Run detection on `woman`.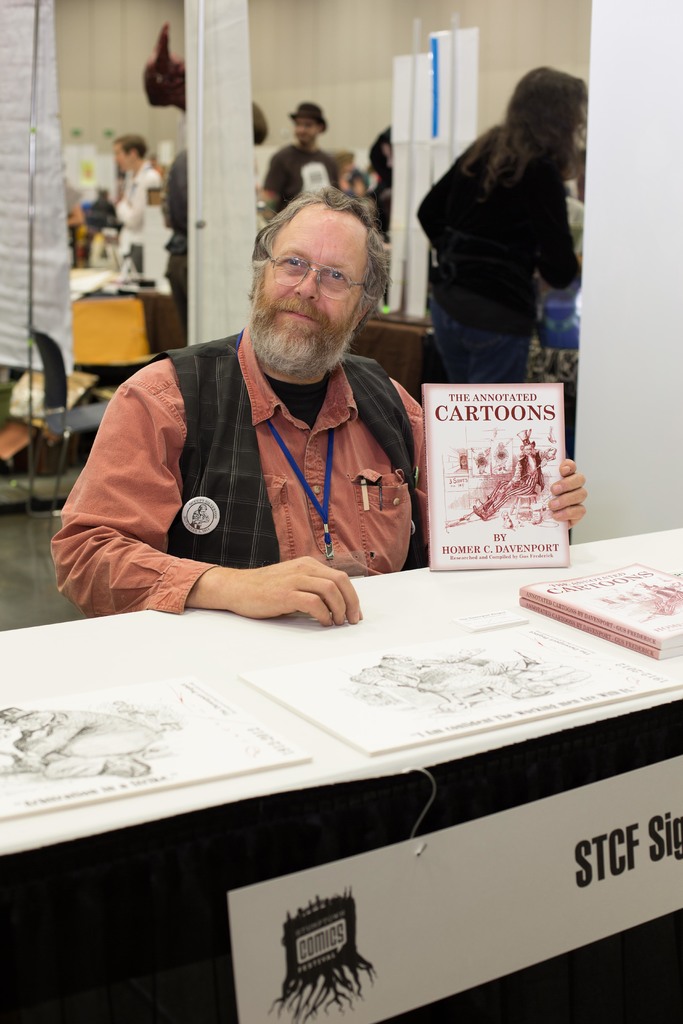
Result: [398, 53, 600, 408].
